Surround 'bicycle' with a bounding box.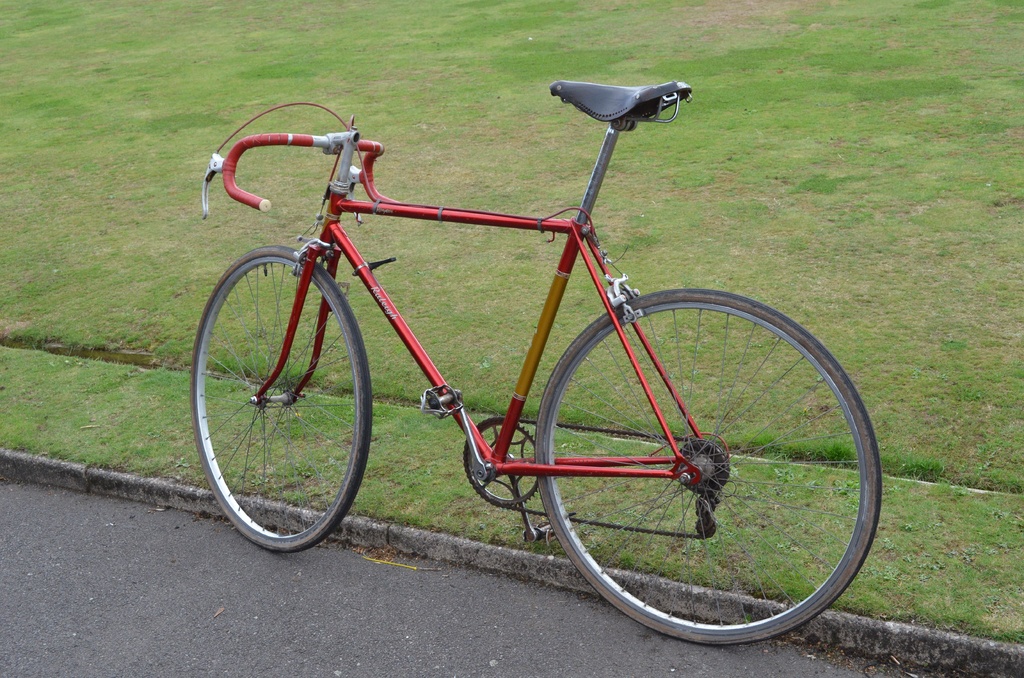
locate(180, 70, 876, 656).
